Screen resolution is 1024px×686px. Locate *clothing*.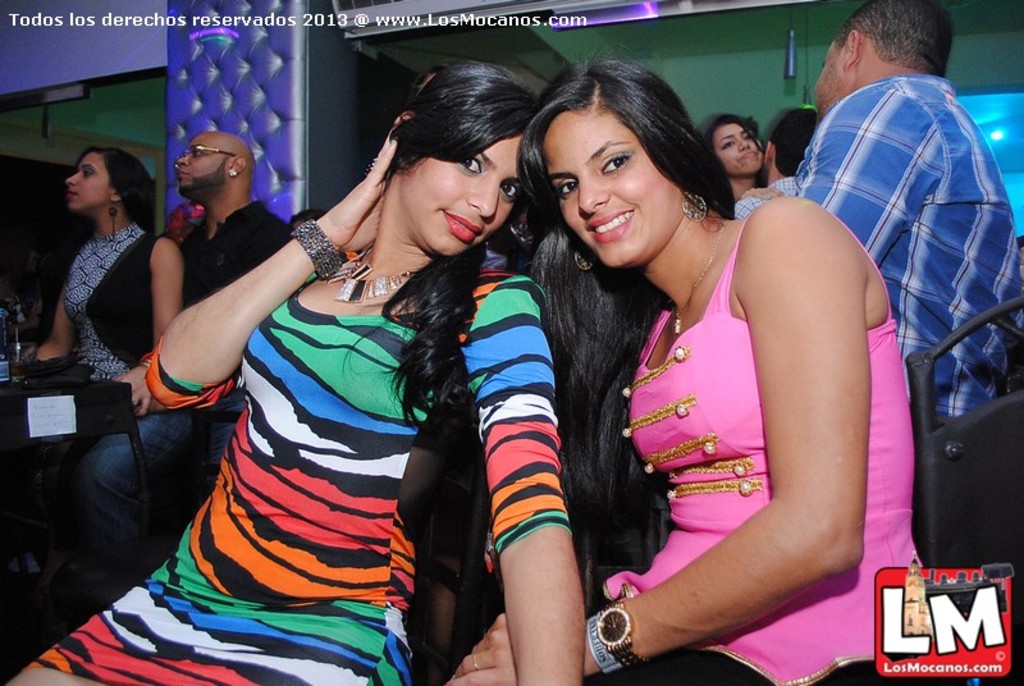
select_region(64, 219, 182, 369).
